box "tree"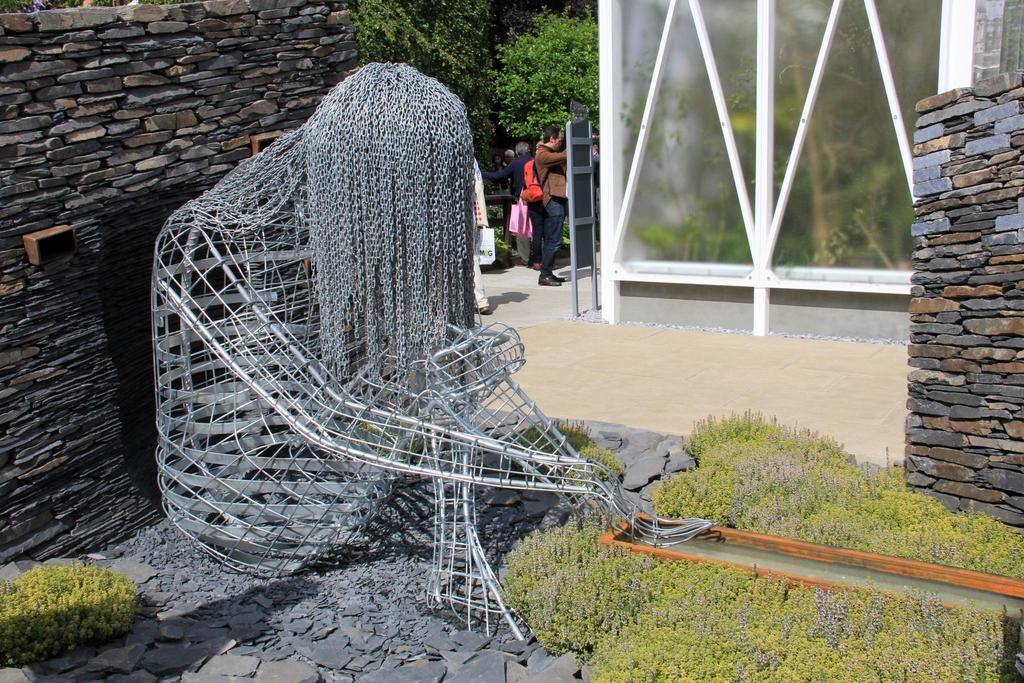
(left=483, top=3, right=610, bottom=168)
